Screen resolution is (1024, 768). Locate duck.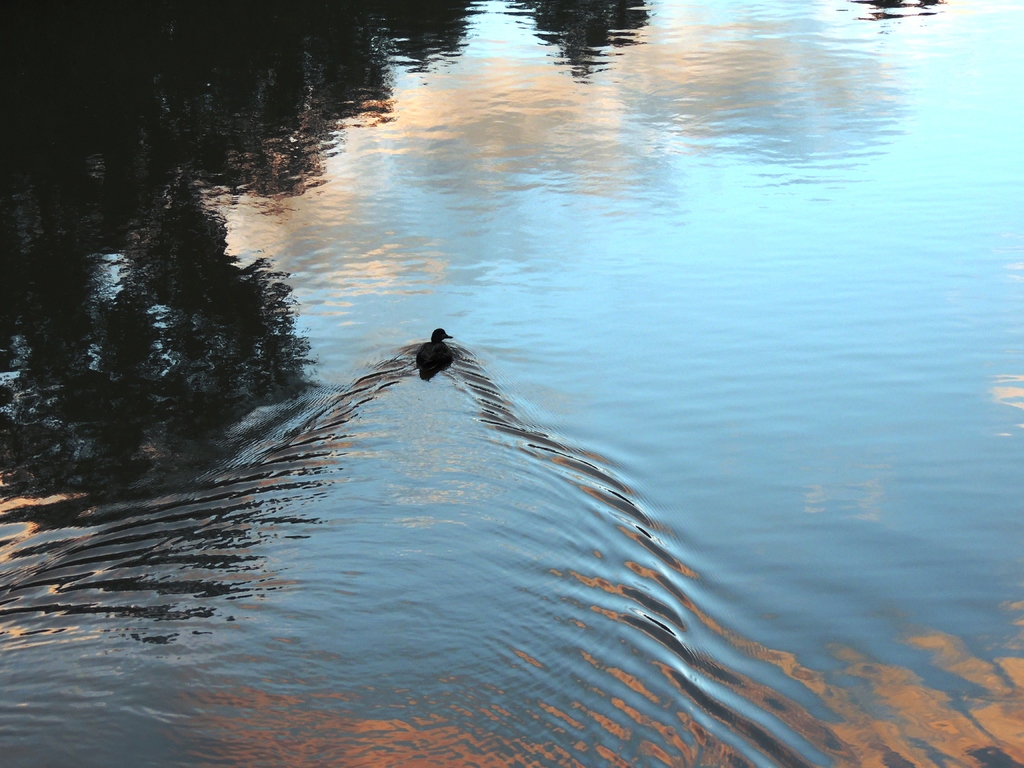
bbox=(401, 323, 467, 392).
